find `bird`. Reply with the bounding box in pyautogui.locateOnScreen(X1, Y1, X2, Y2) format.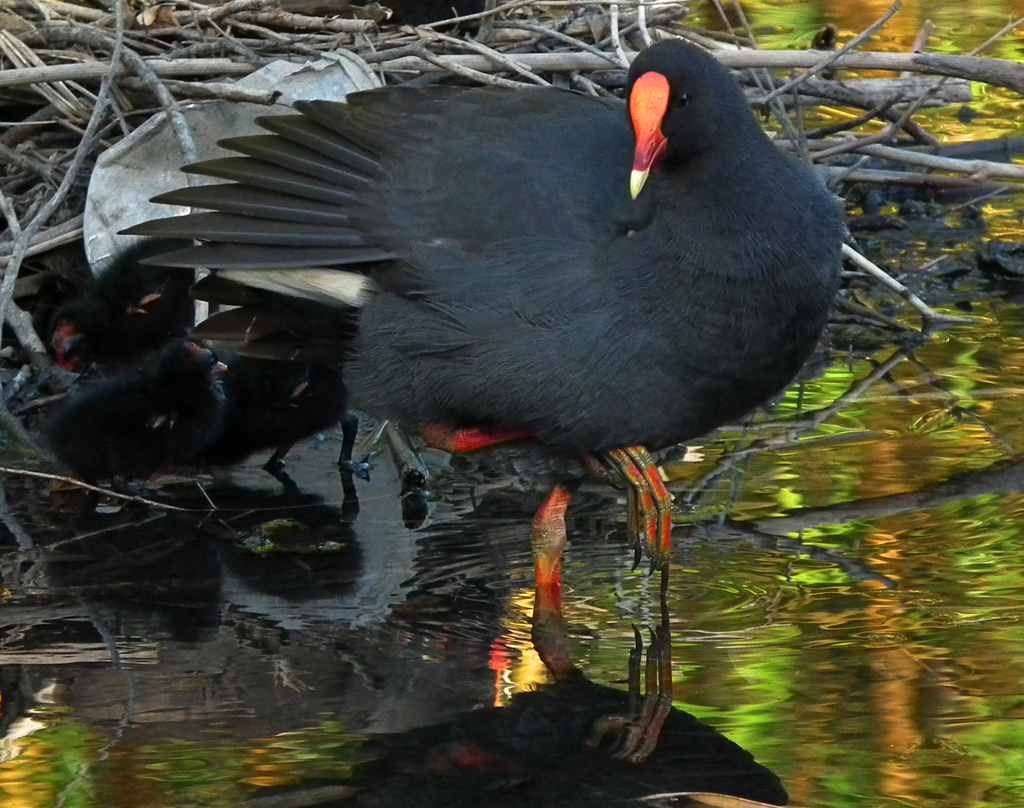
pyautogui.locateOnScreen(49, 232, 203, 394).
